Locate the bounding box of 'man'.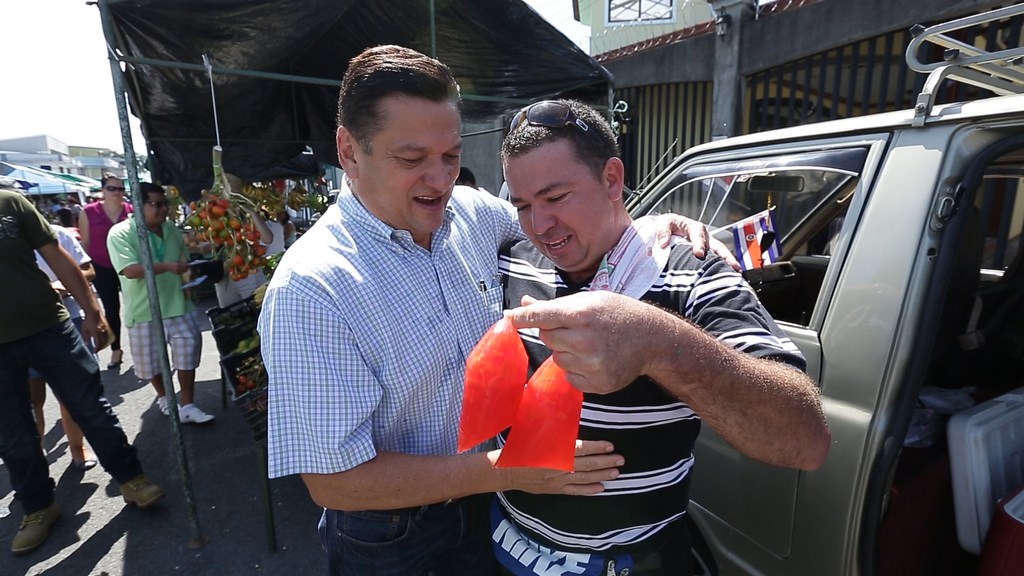
Bounding box: (x1=276, y1=68, x2=652, y2=561).
